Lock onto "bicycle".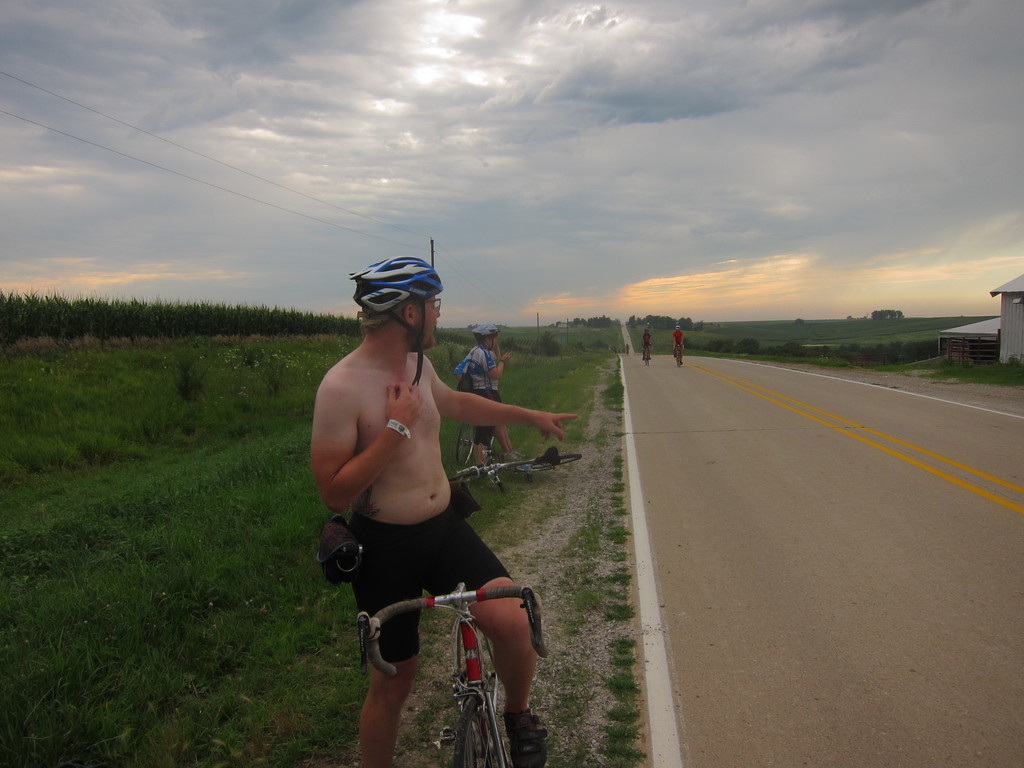
Locked: region(458, 417, 496, 466).
